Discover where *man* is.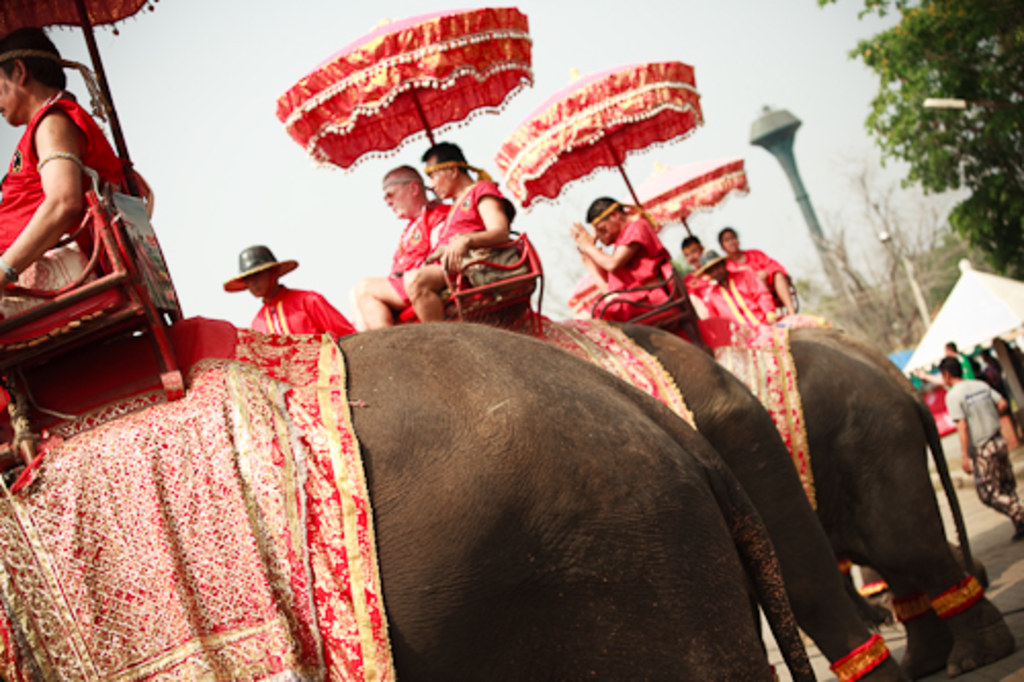
Discovered at [680,236,719,285].
